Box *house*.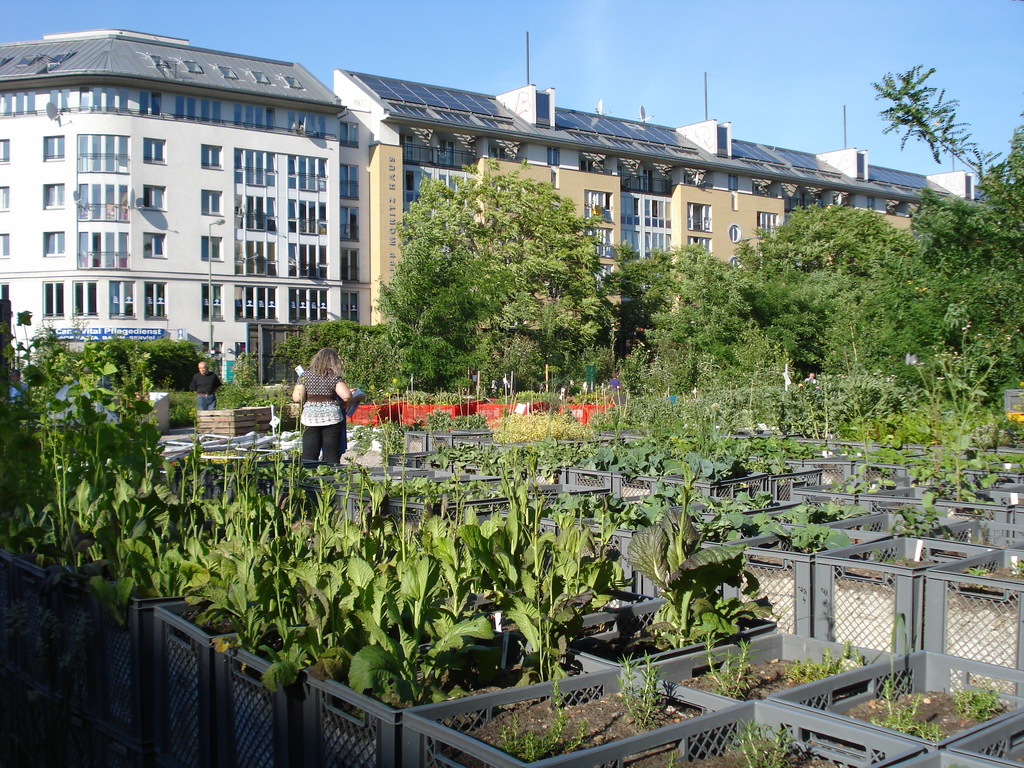
[560, 105, 847, 275].
